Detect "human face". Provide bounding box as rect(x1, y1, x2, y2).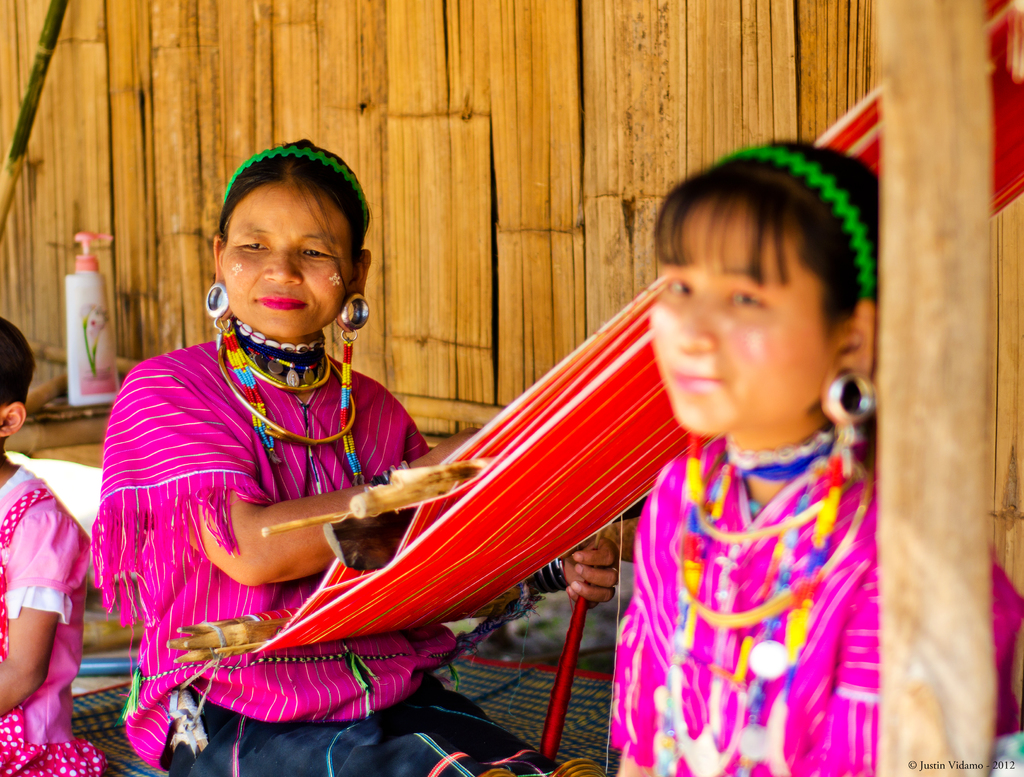
rect(651, 196, 840, 436).
